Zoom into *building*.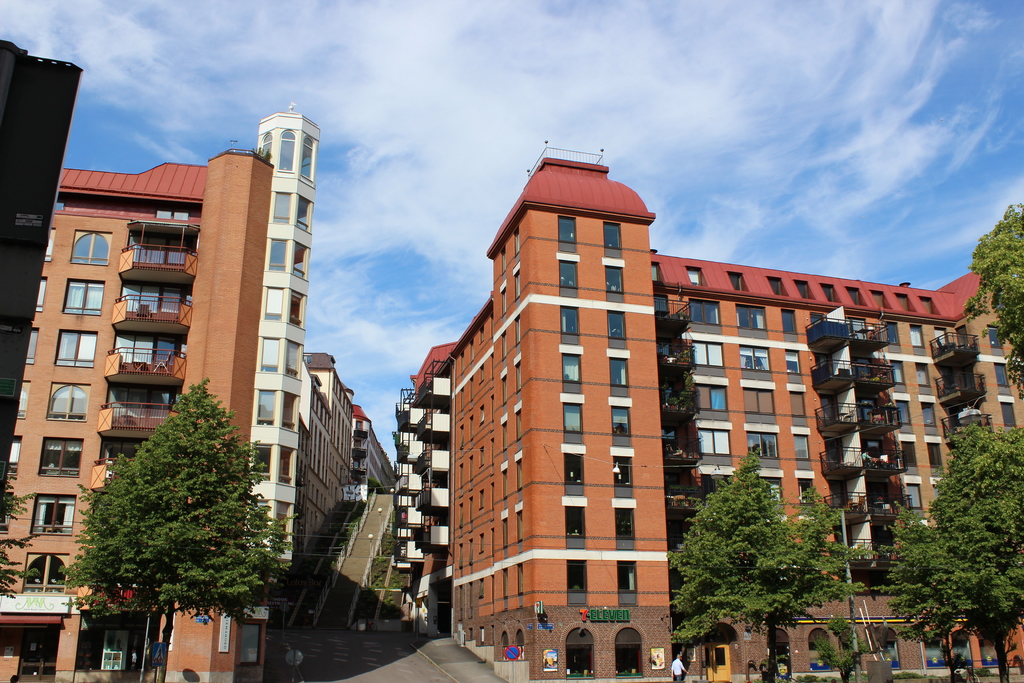
Zoom target: (x1=395, y1=144, x2=1023, y2=682).
